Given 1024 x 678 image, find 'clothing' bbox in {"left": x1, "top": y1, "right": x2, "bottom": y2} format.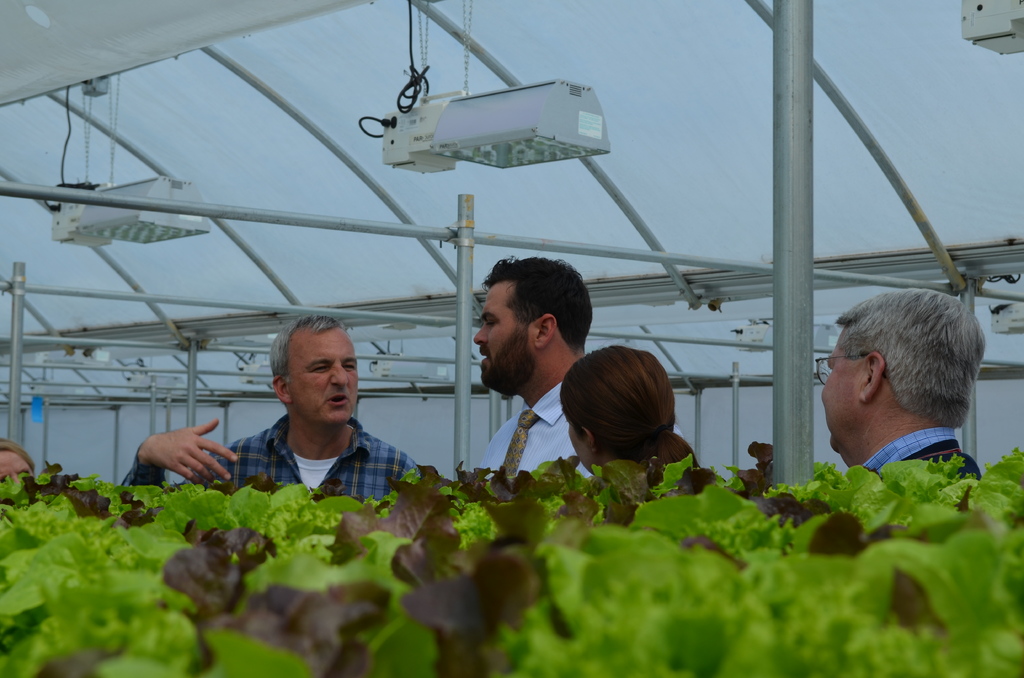
{"left": 459, "top": 368, "right": 590, "bottom": 492}.
